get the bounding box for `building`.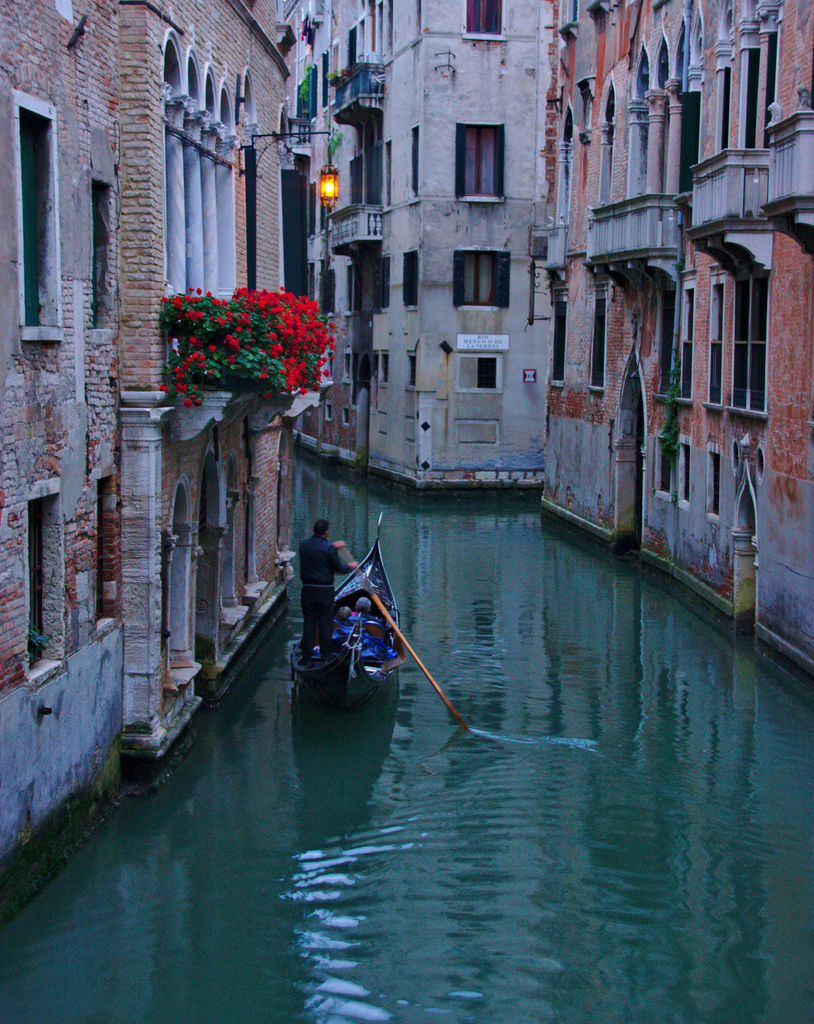
region(277, 0, 557, 484).
